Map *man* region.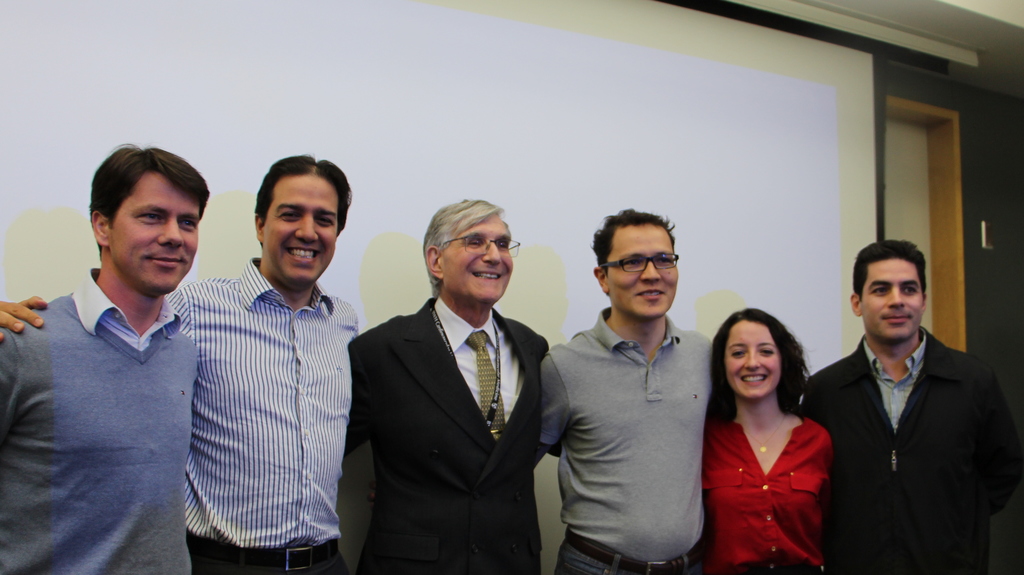
Mapped to box=[801, 232, 1007, 574].
